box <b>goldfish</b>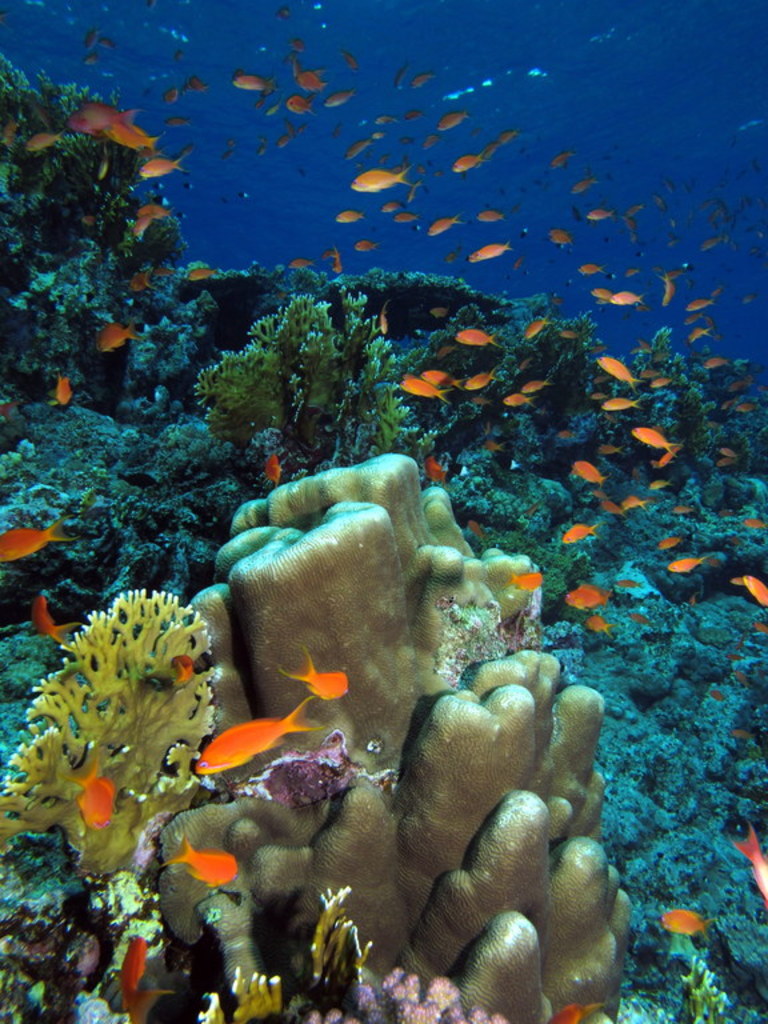
[597,396,643,411]
